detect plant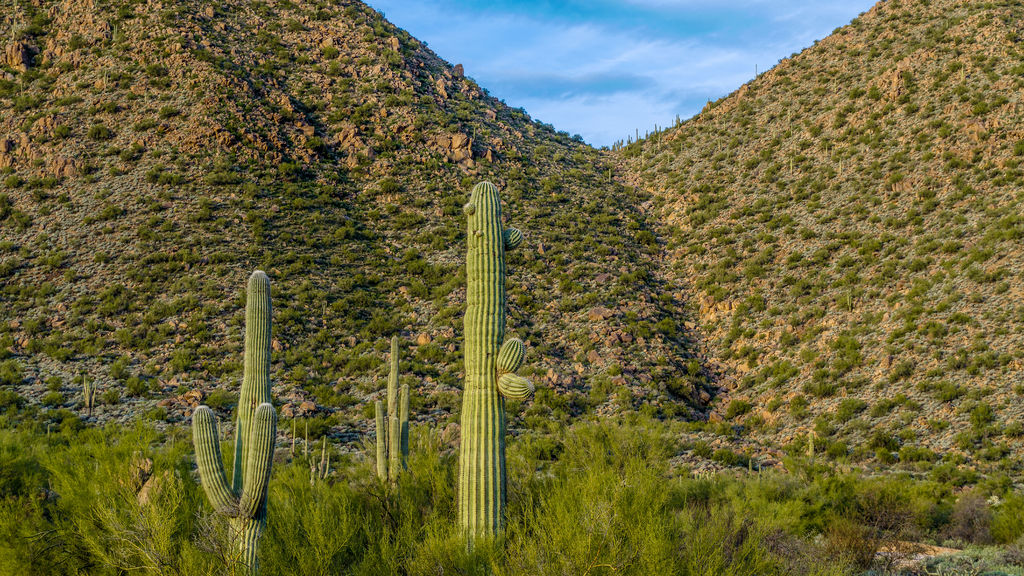
bbox=[692, 259, 736, 300]
